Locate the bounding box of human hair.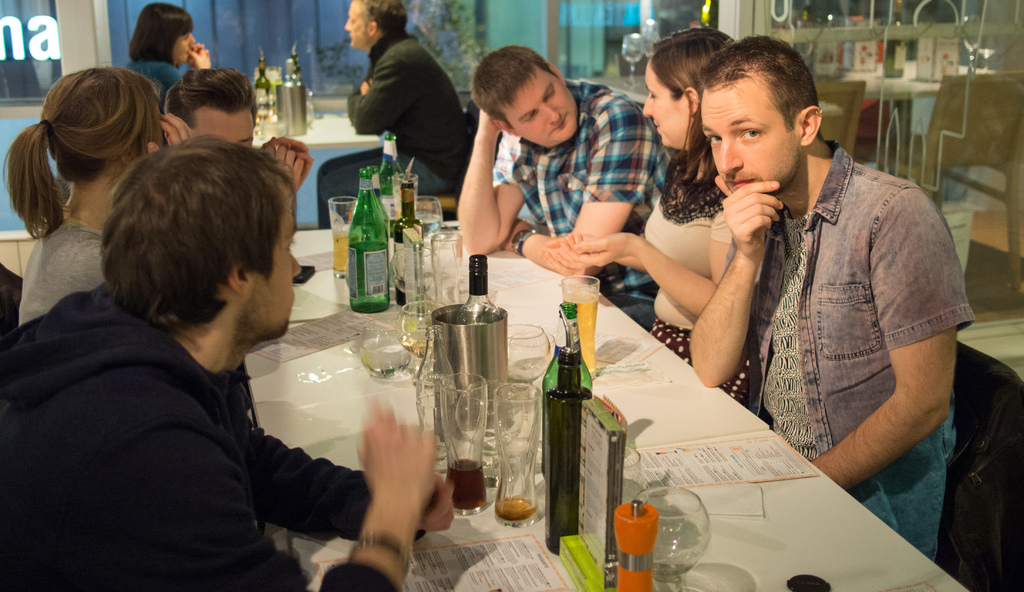
Bounding box: left=648, top=26, right=740, bottom=191.
